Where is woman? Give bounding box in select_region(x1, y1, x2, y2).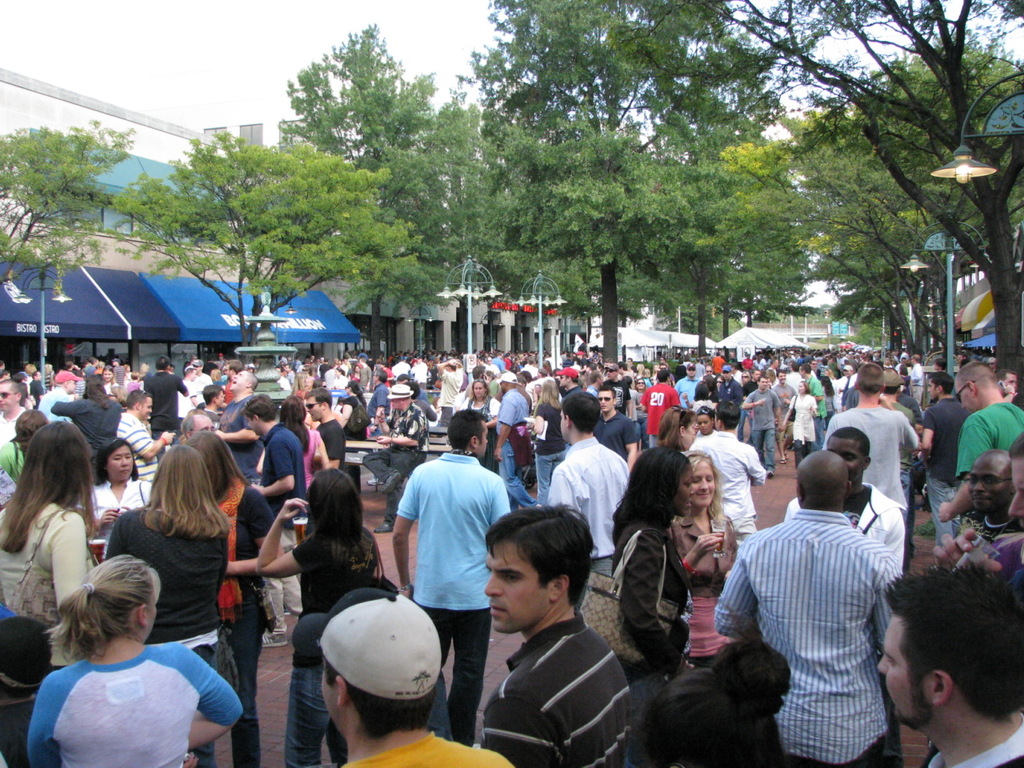
select_region(334, 378, 370, 442).
